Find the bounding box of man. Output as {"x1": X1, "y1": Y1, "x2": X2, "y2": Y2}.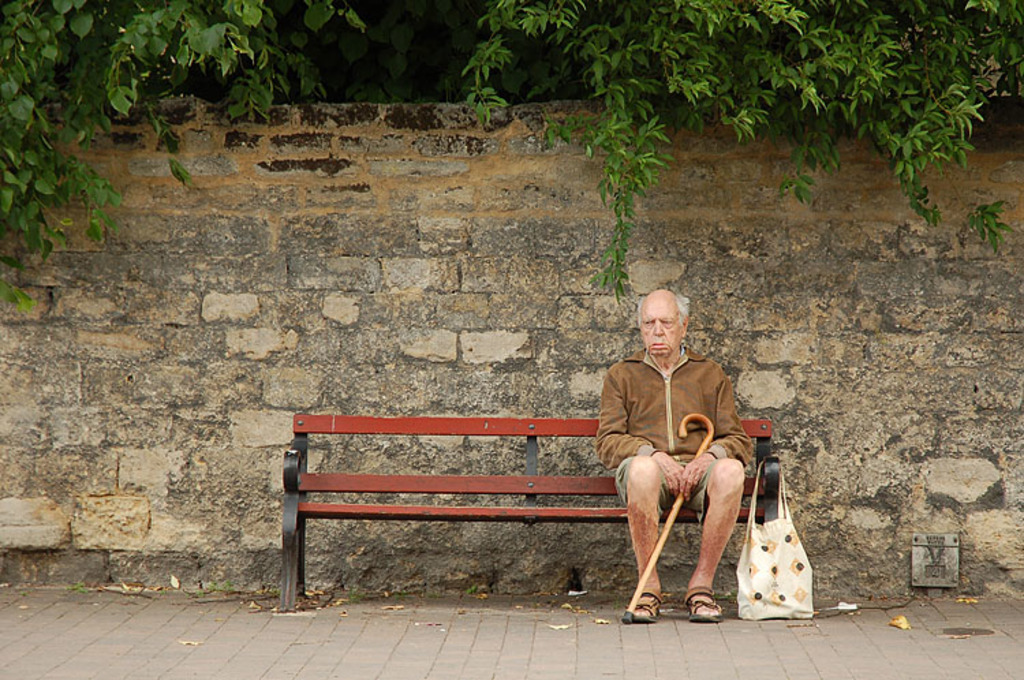
{"x1": 605, "y1": 279, "x2": 773, "y2": 627}.
